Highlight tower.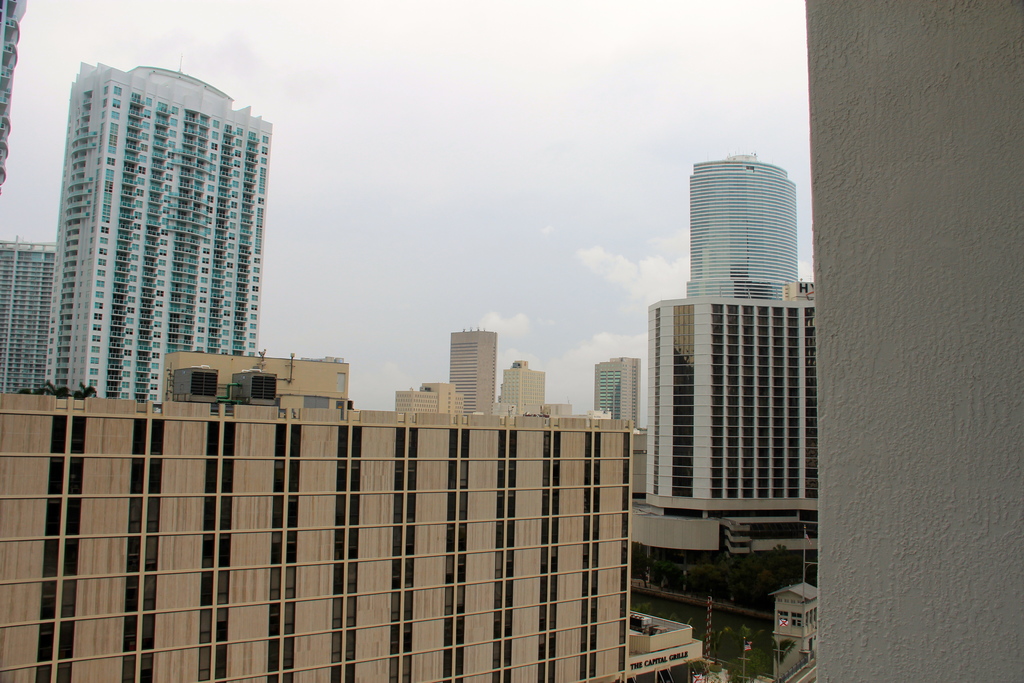
Highlighted region: (left=595, top=353, right=637, bottom=428).
